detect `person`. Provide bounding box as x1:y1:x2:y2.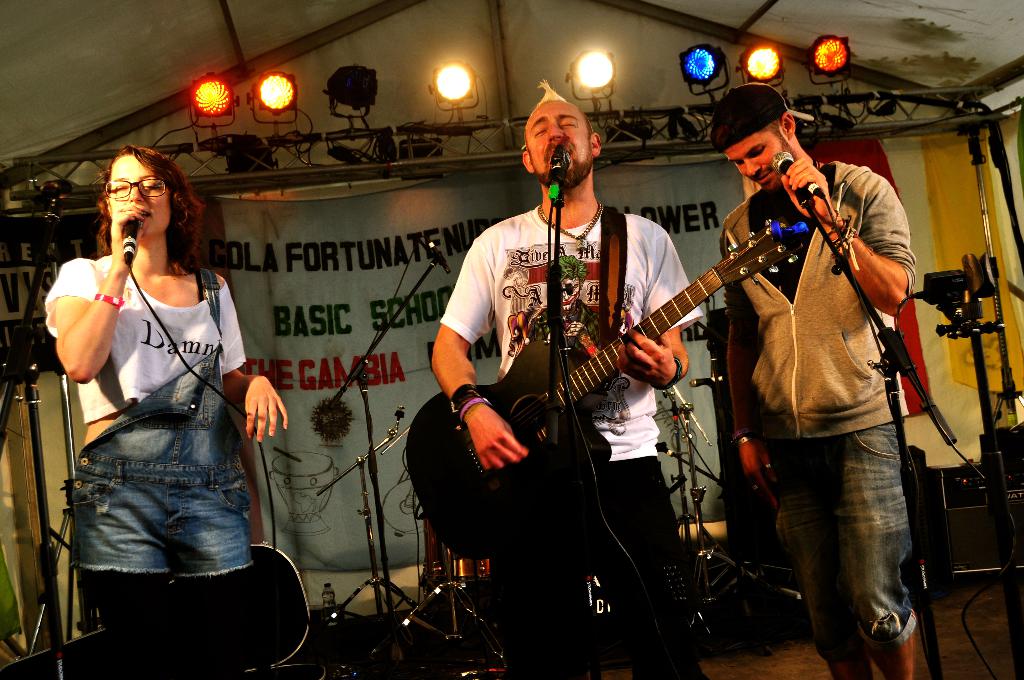
42:140:292:679.
